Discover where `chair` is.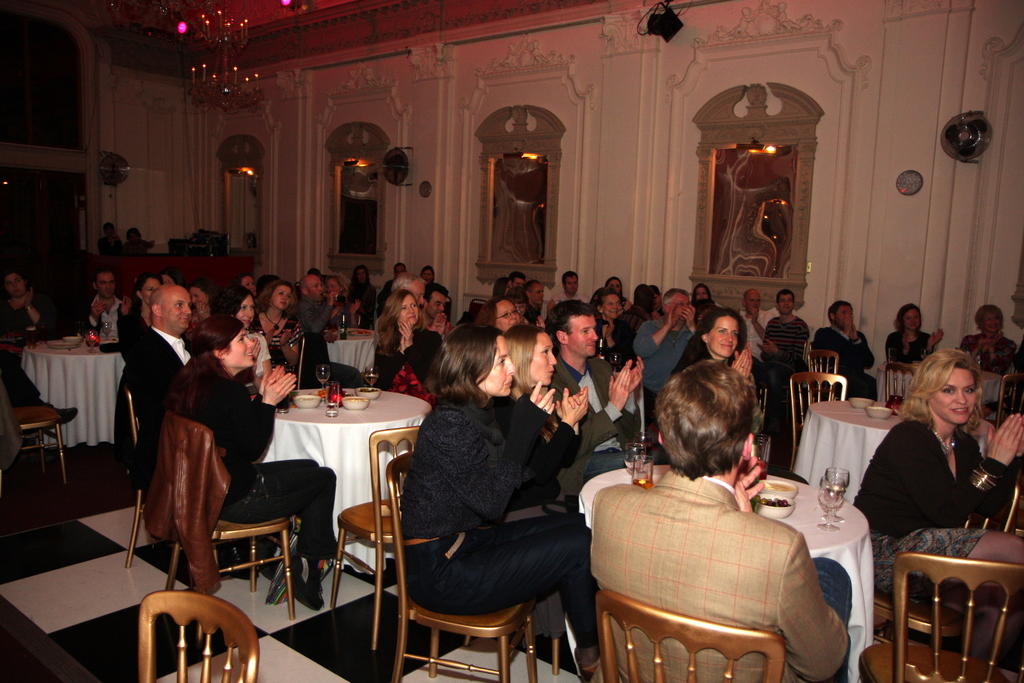
Discovered at 0,371,80,480.
